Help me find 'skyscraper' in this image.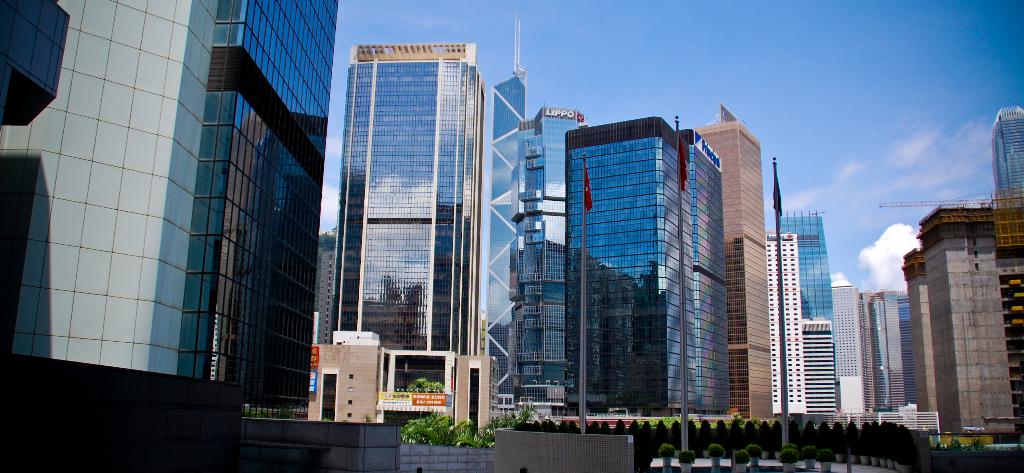
Found it: BBox(827, 276, 872, 421).
